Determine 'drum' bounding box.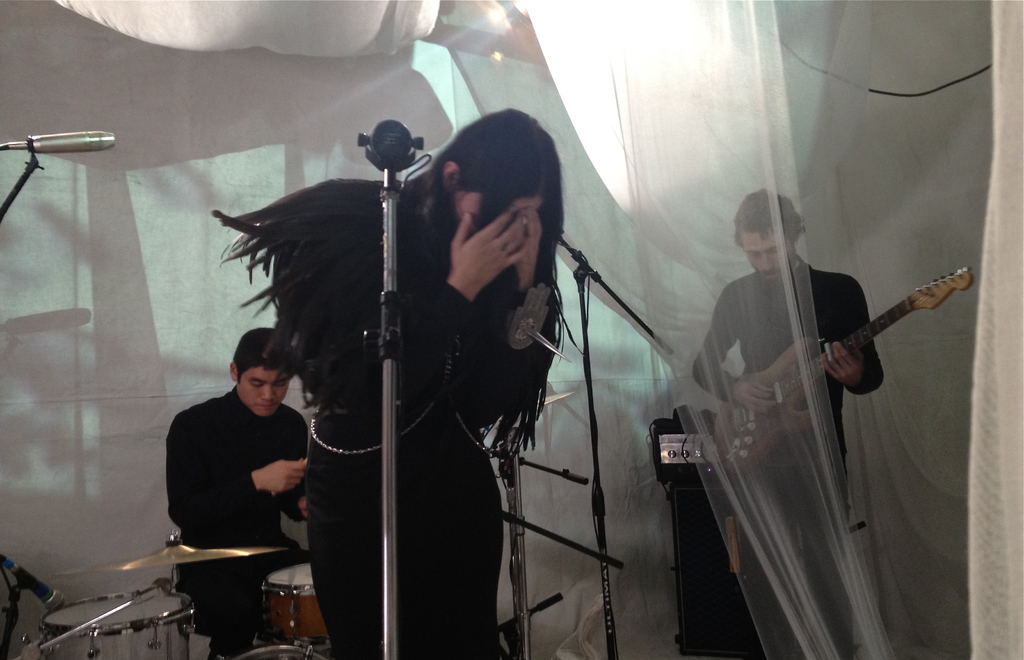
Determined: BBox(257, 556, 330, 645).
